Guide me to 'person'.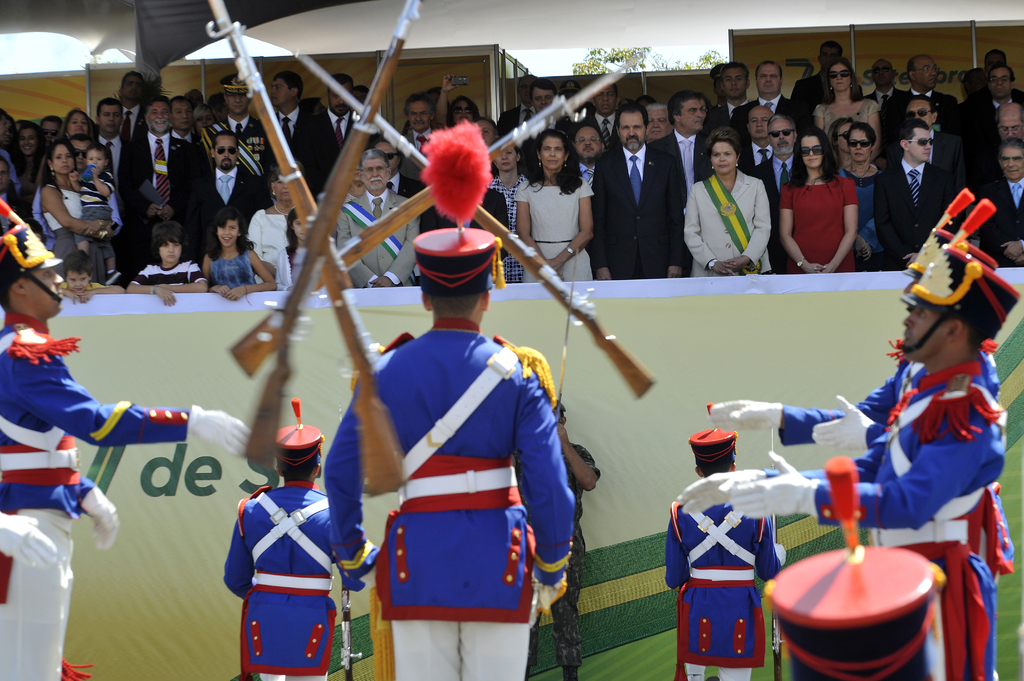
Guidance: {"left": 221, "top": 419, "right": 377, "bottom": 680}.
